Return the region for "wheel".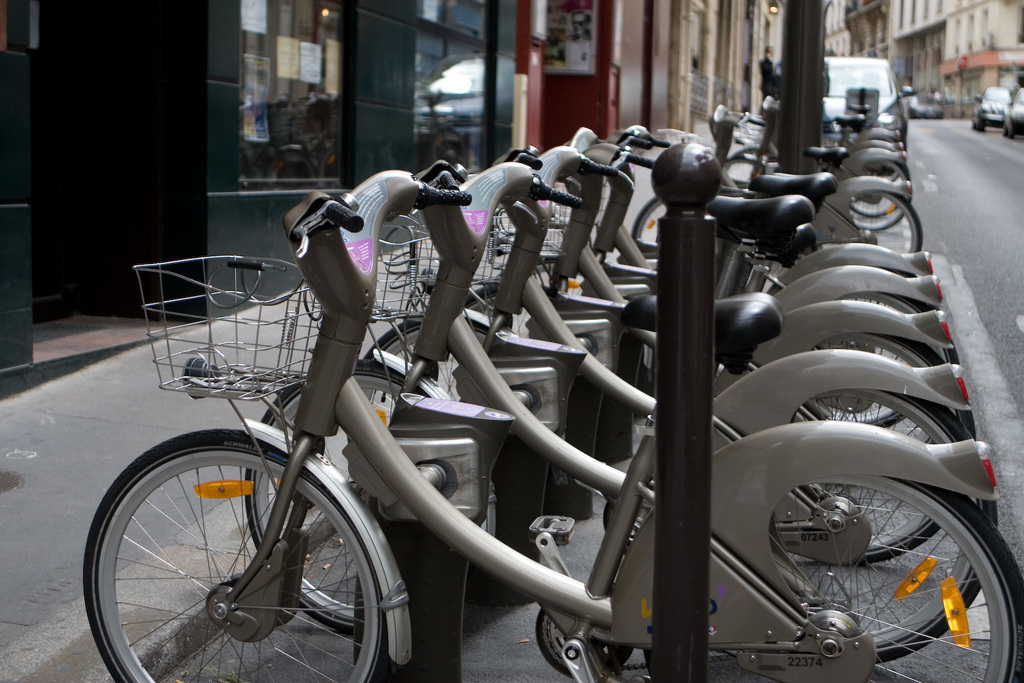
725/145/763/183.
